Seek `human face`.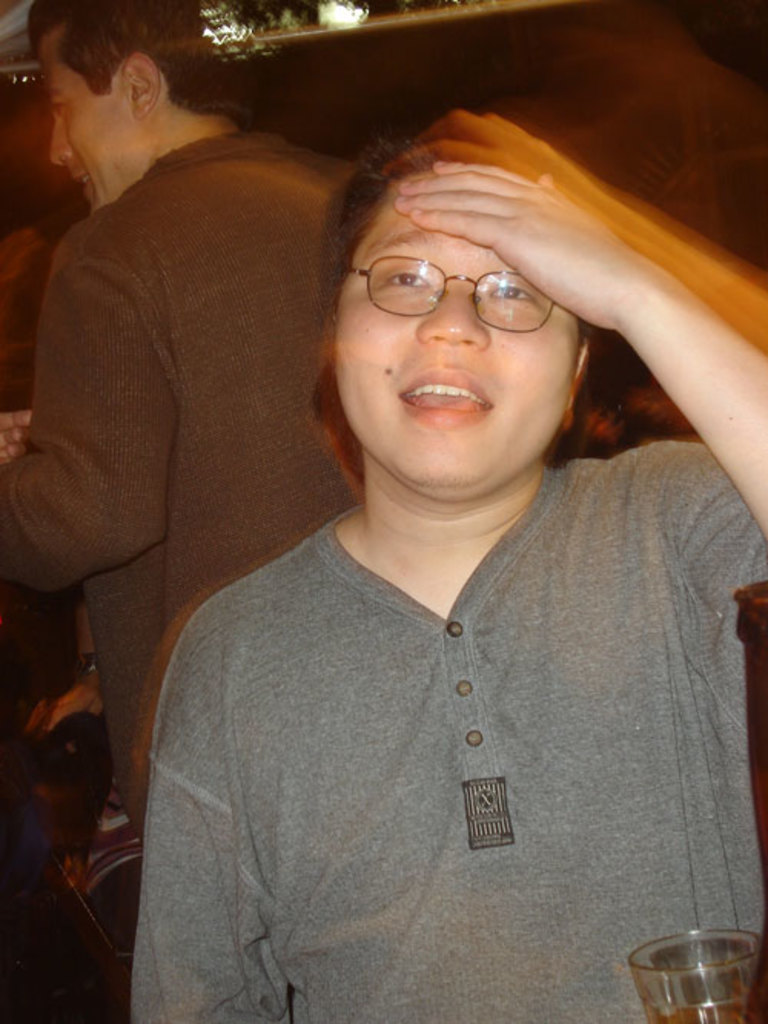
select_region(46, 52, 132, 210).
